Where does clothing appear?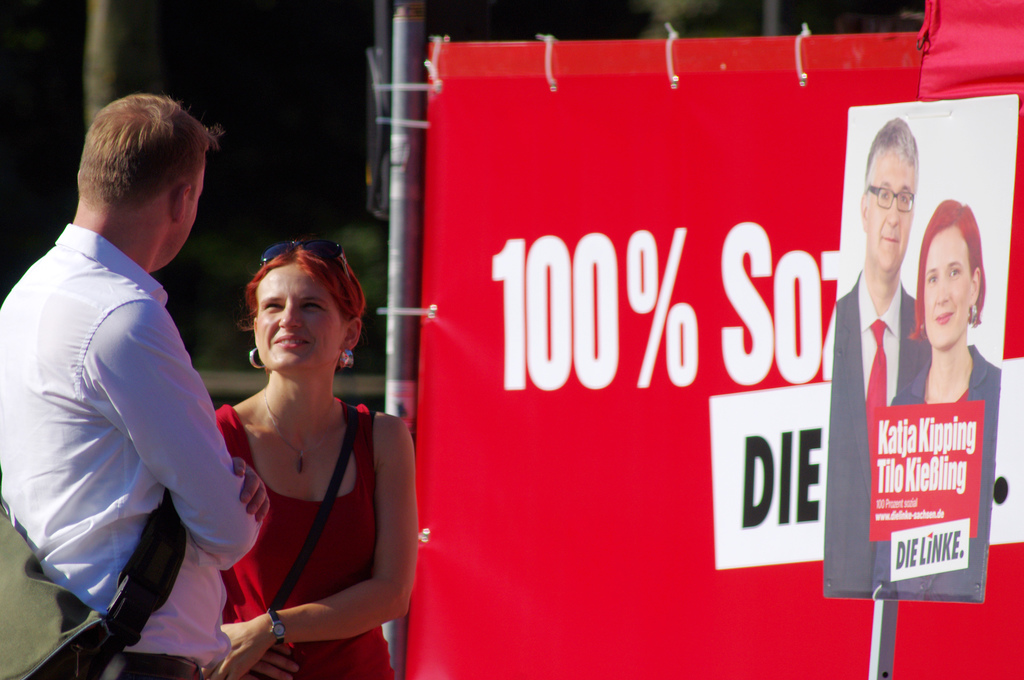
Appears at BBox(225, 401, 395, 679).
